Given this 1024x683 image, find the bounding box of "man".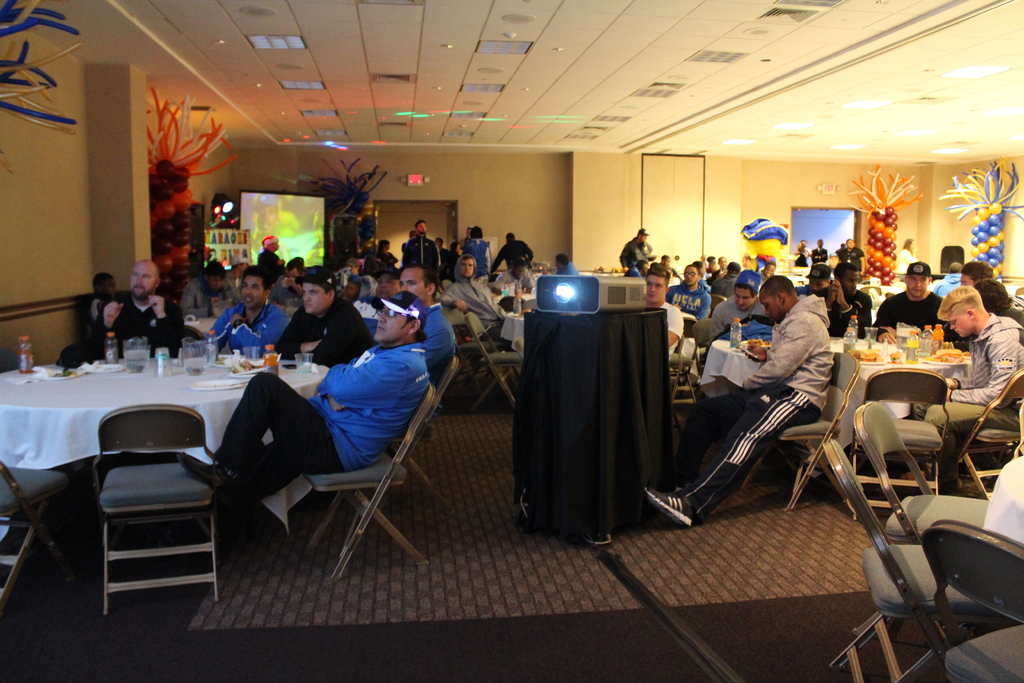
[x1=181, y1=259, x2=240, y2=317].
